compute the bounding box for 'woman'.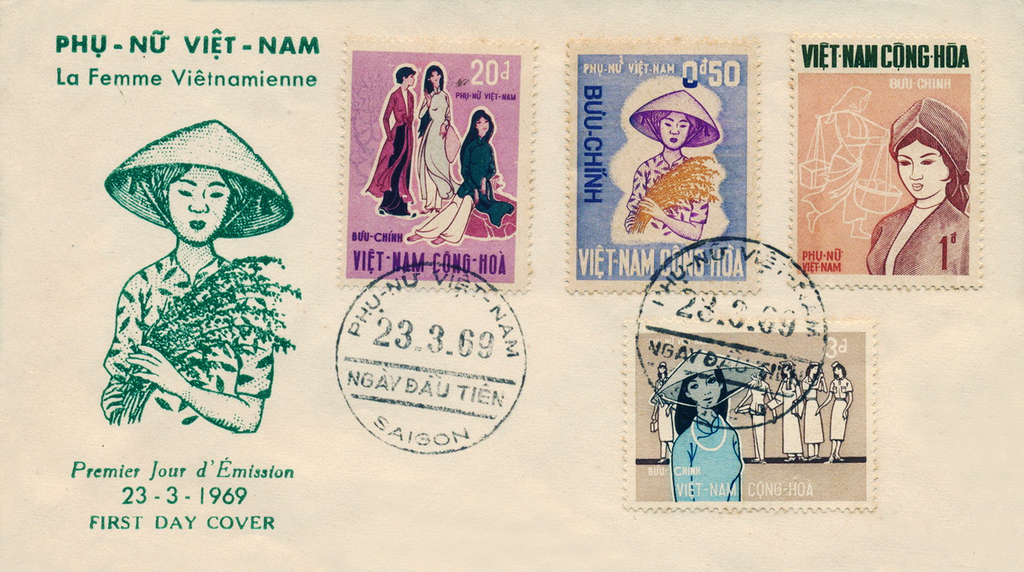
rect(776, 368, 804, 465).
